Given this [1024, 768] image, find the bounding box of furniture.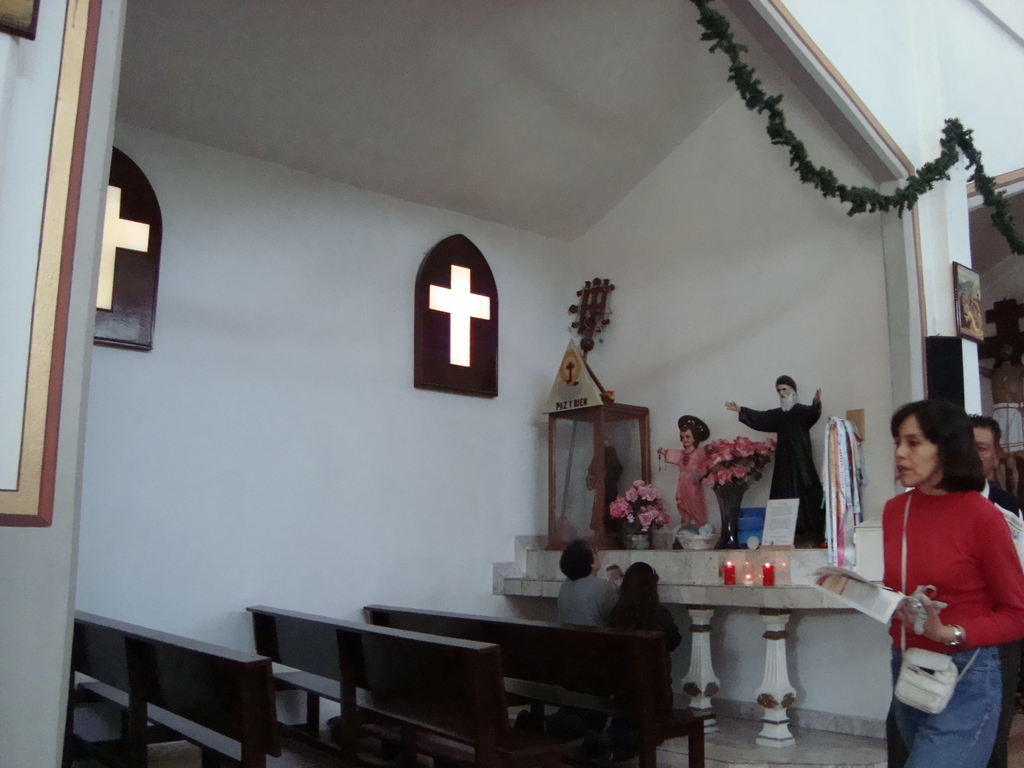
x1=243, y1=604, x2=537, y2=767.
